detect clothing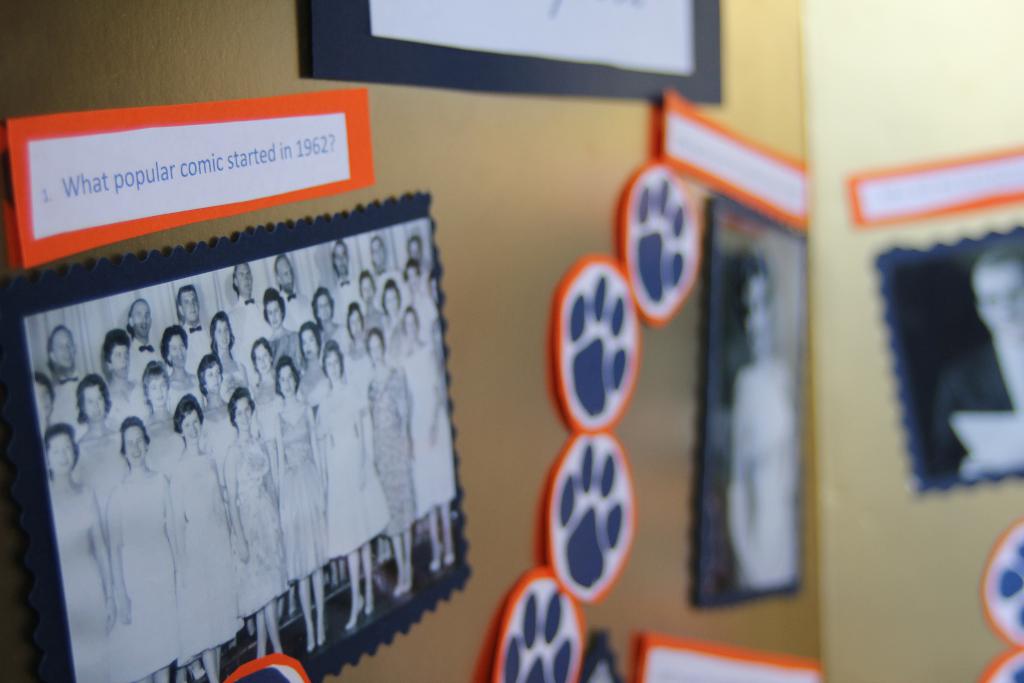
(left=54, top=486, right=115, bottom=682)
